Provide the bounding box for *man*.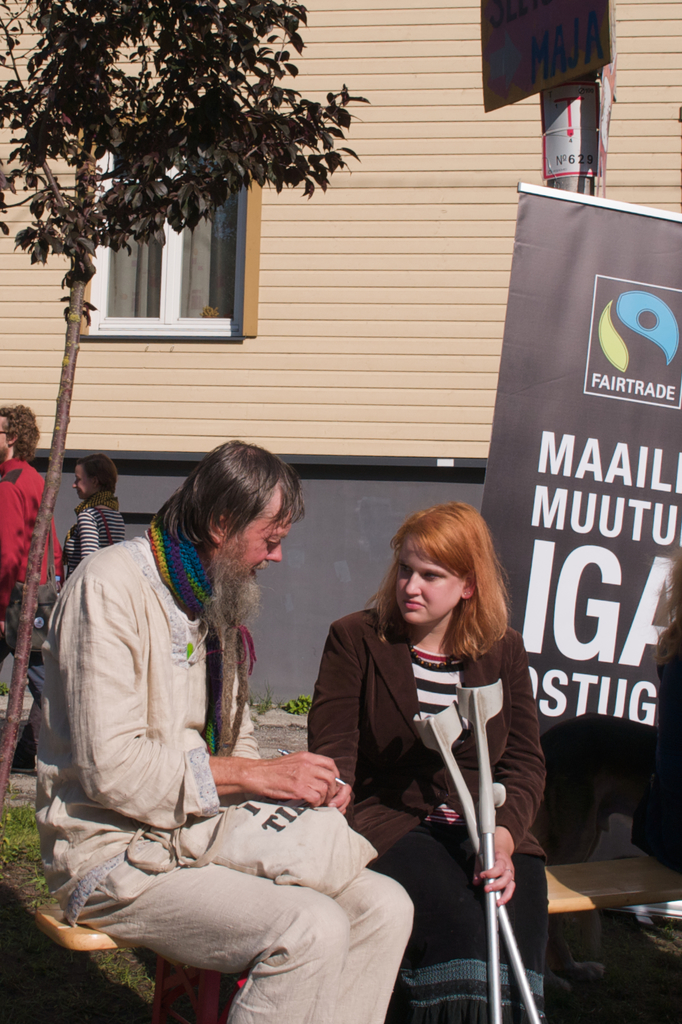
left=33, top=438, right=416, bottom=1023.
